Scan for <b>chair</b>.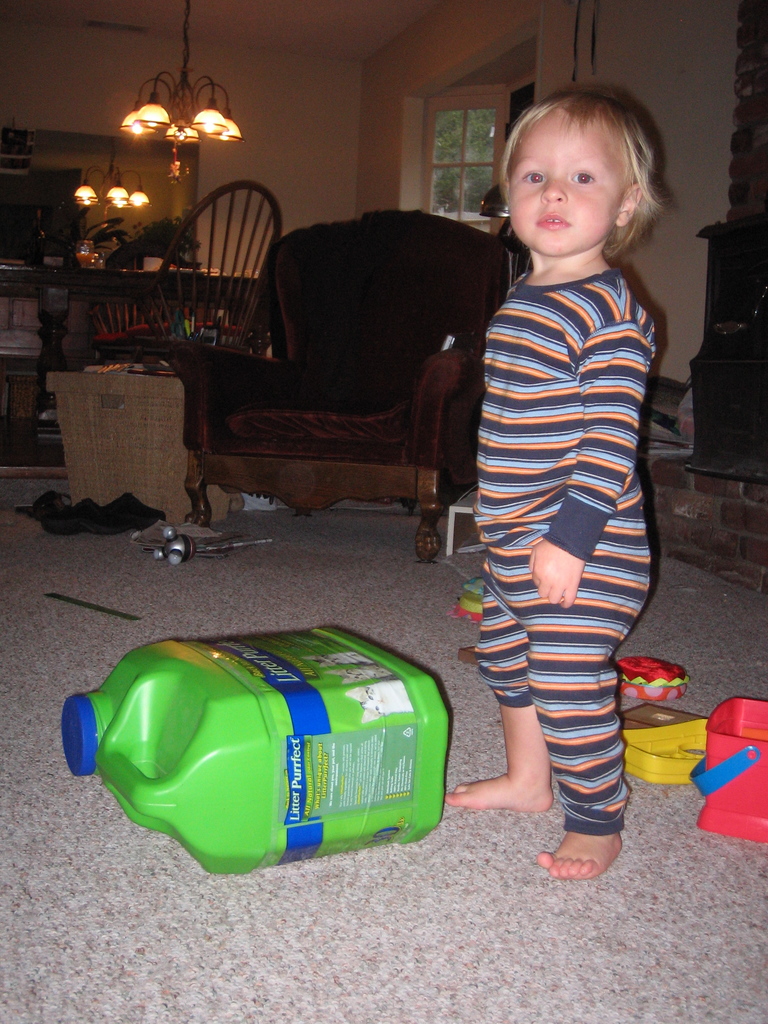
Scan result: l=151, t=191, r=530, b=549.
